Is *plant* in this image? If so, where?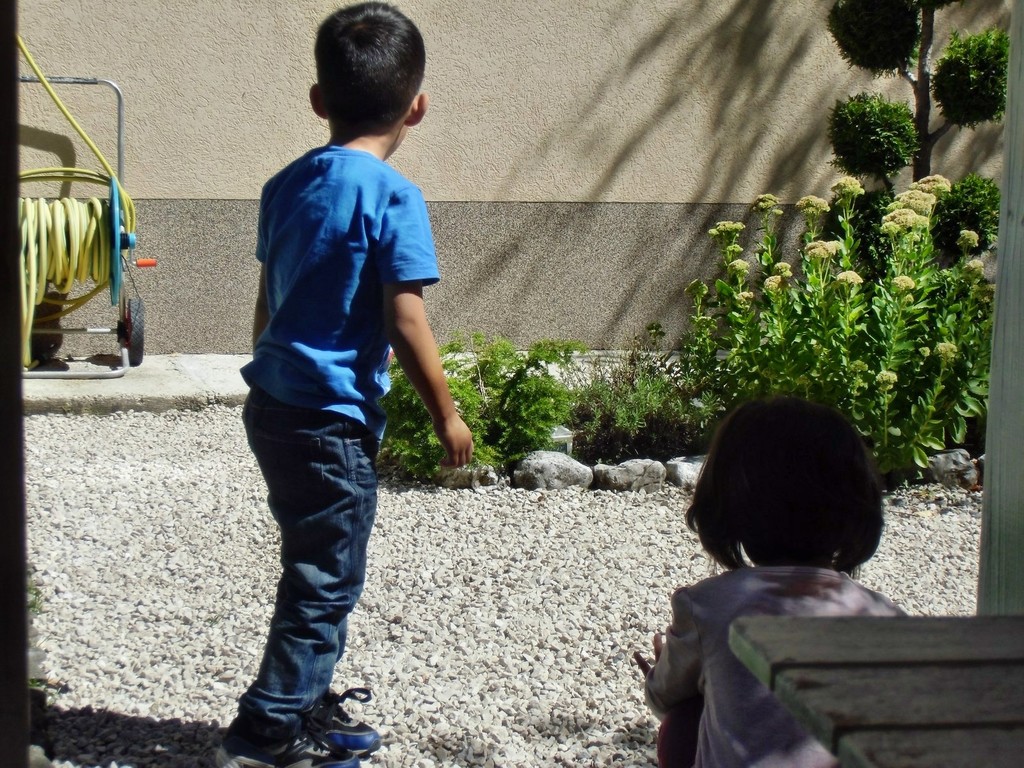
Yes, at box(801, 166, 1007, 273).
